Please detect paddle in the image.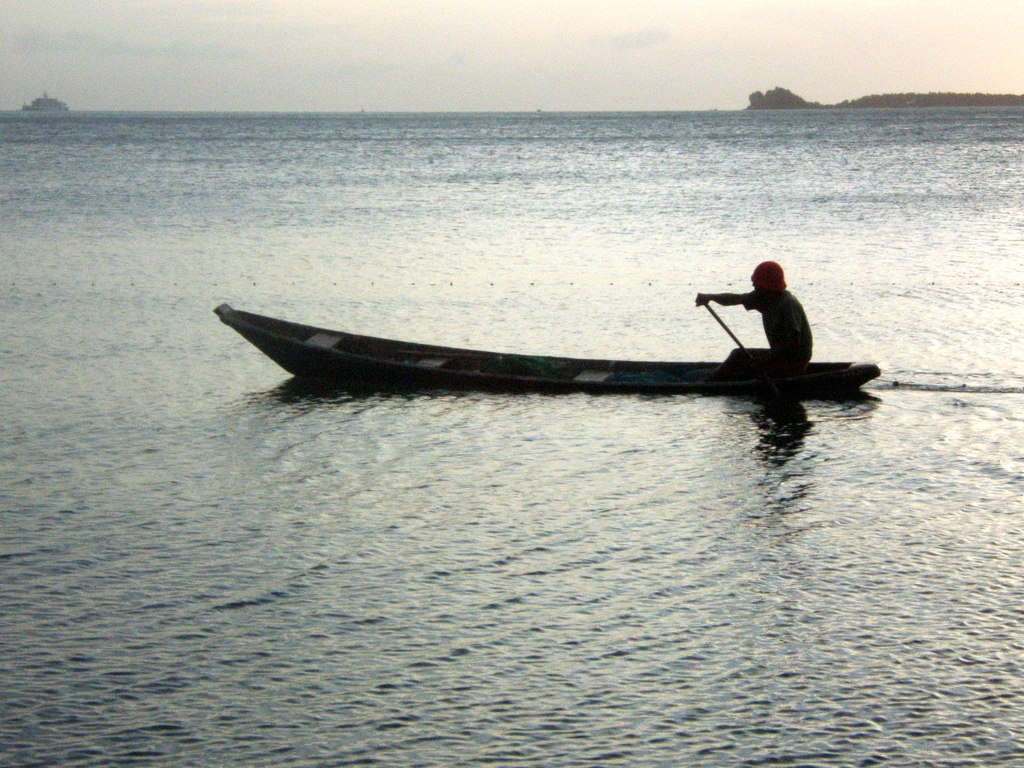
l=704, t=301, r=742, b=350.
